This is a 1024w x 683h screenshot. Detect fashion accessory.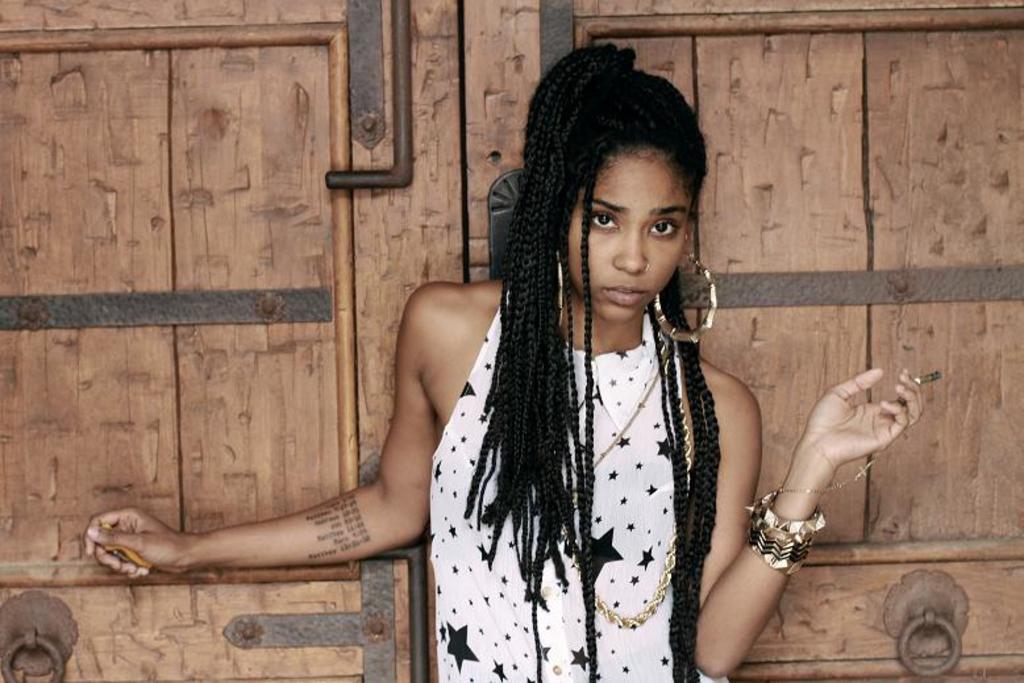
bbox=[738, 442, 890, 582].
